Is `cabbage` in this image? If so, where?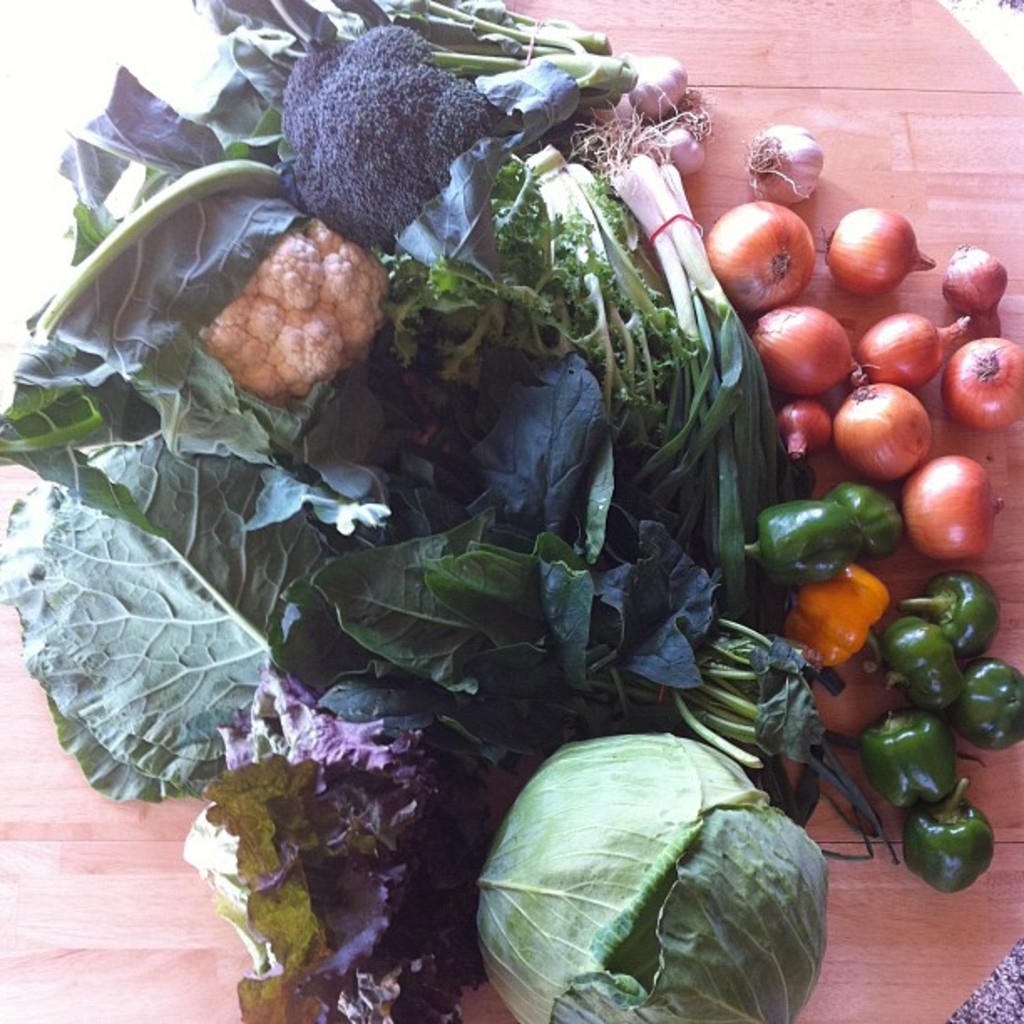
Yes, at BBox(474, 735, 825, 1022).
